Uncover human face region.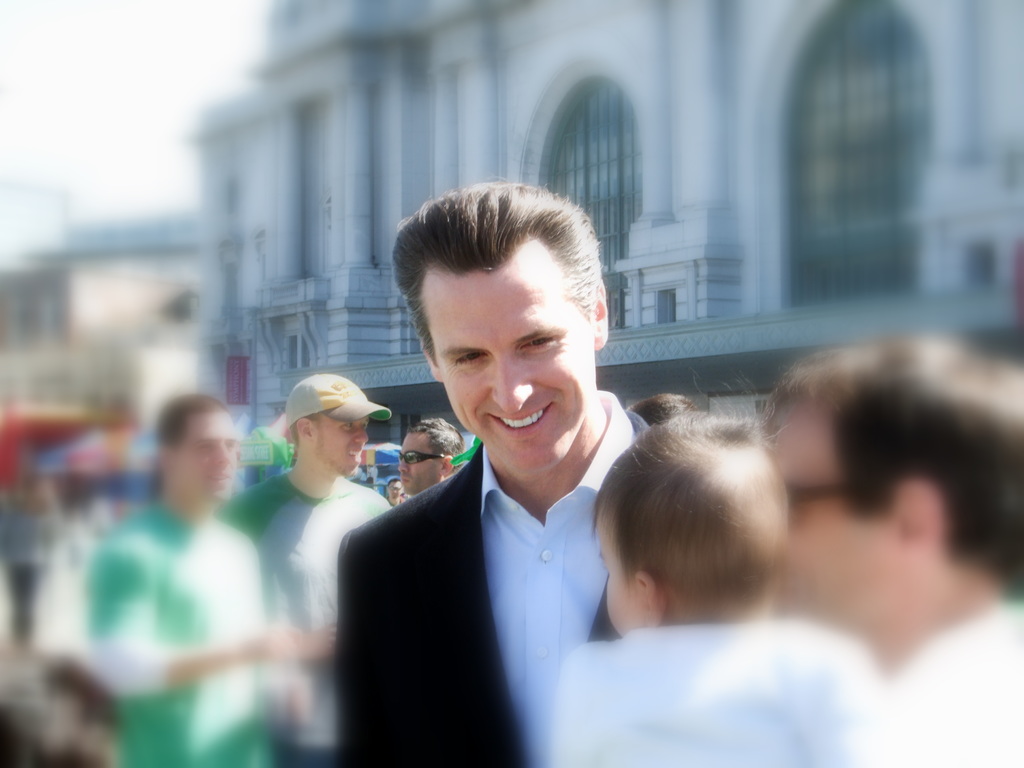
Uncovered: <box>769,413,860,626</box>.
